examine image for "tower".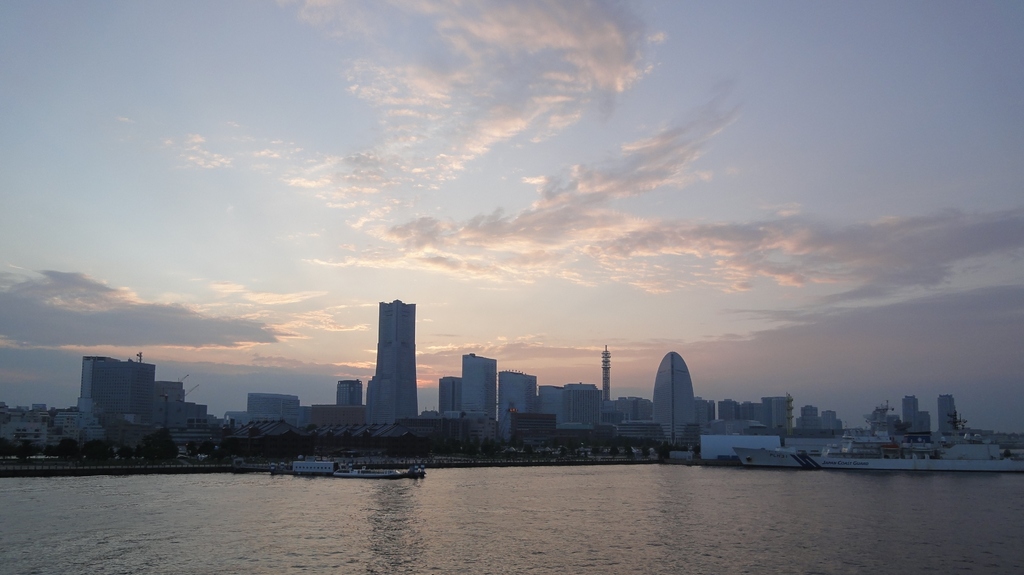
Examination result: box=[653, 353, 698, 446].
